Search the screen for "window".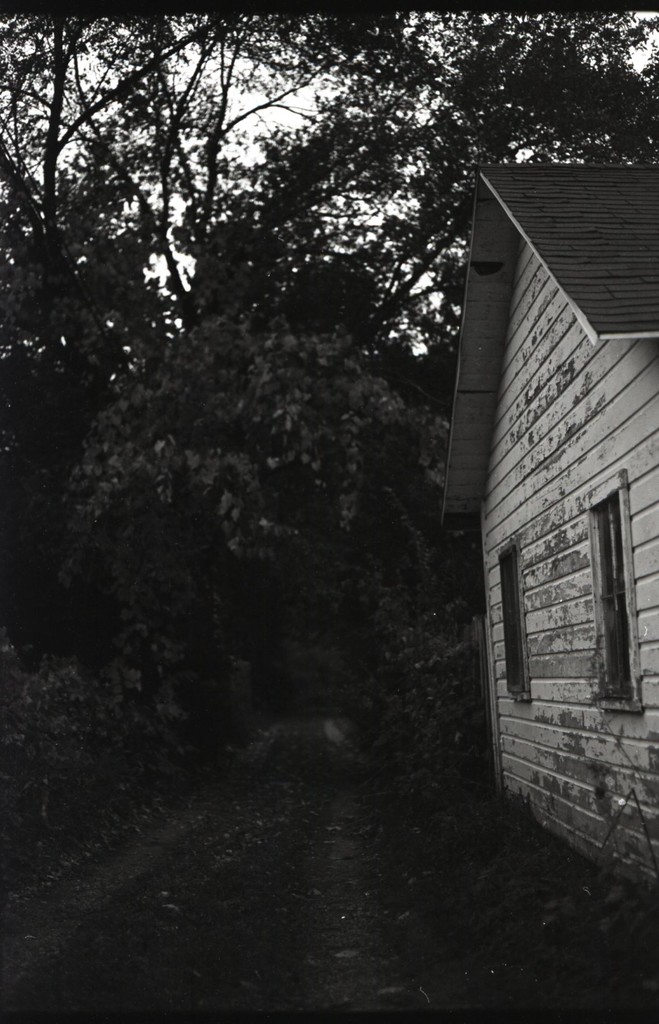
Found at x1=590 y1=474 x2=649 y2=703.
